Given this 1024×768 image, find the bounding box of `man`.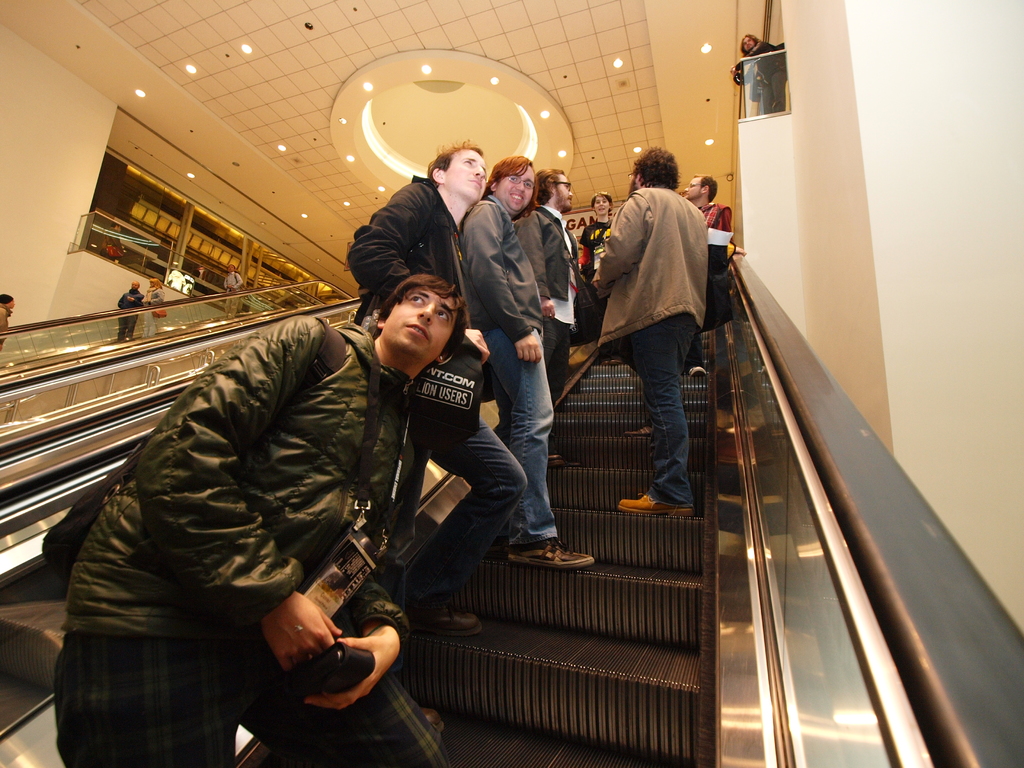
x1=344 y1=138 x2=527 y2=636.
